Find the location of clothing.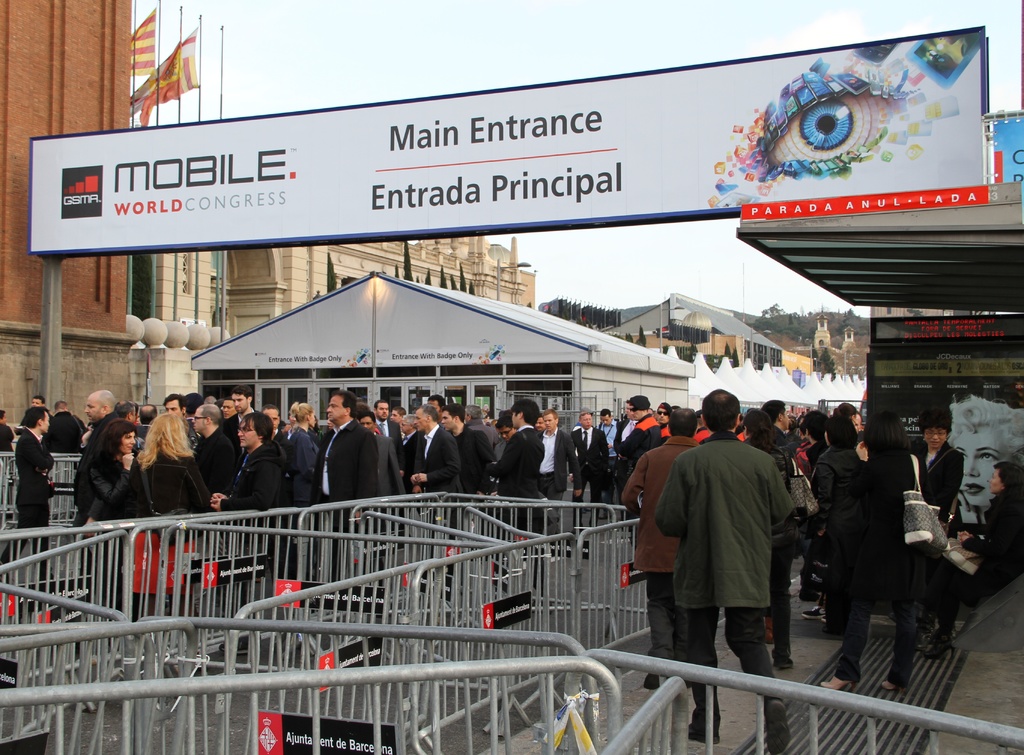
Location: crop(660, 421, 669, 437).
